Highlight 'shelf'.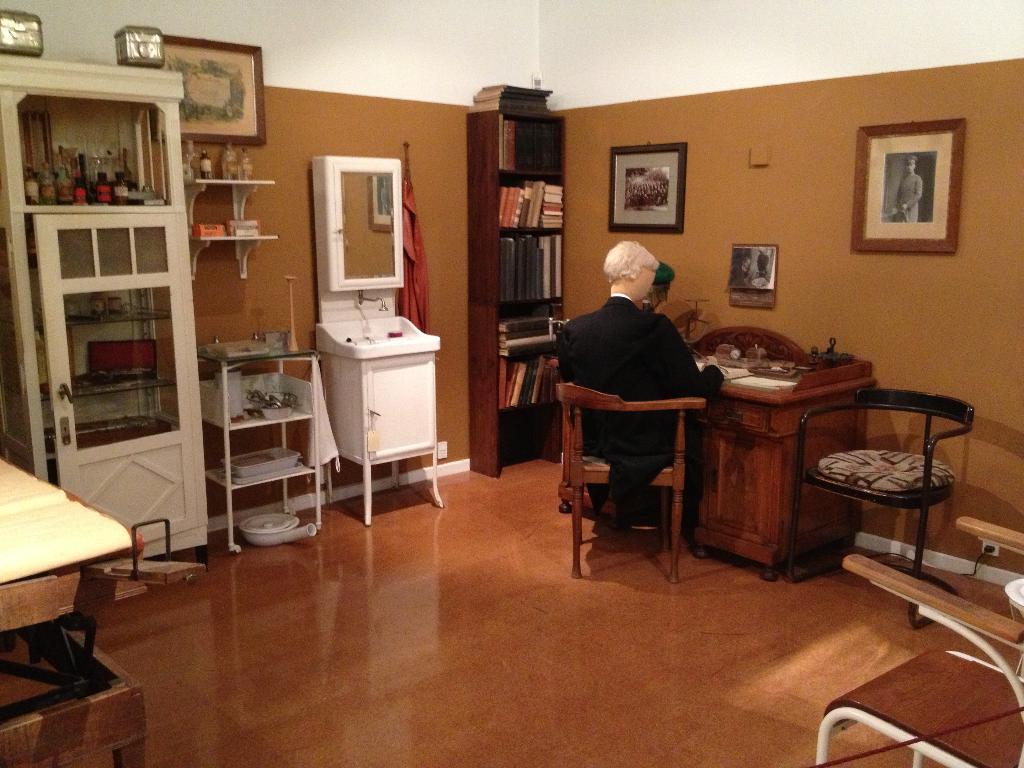
Highlighted region: bbox=[34, 318, 173, 397].
